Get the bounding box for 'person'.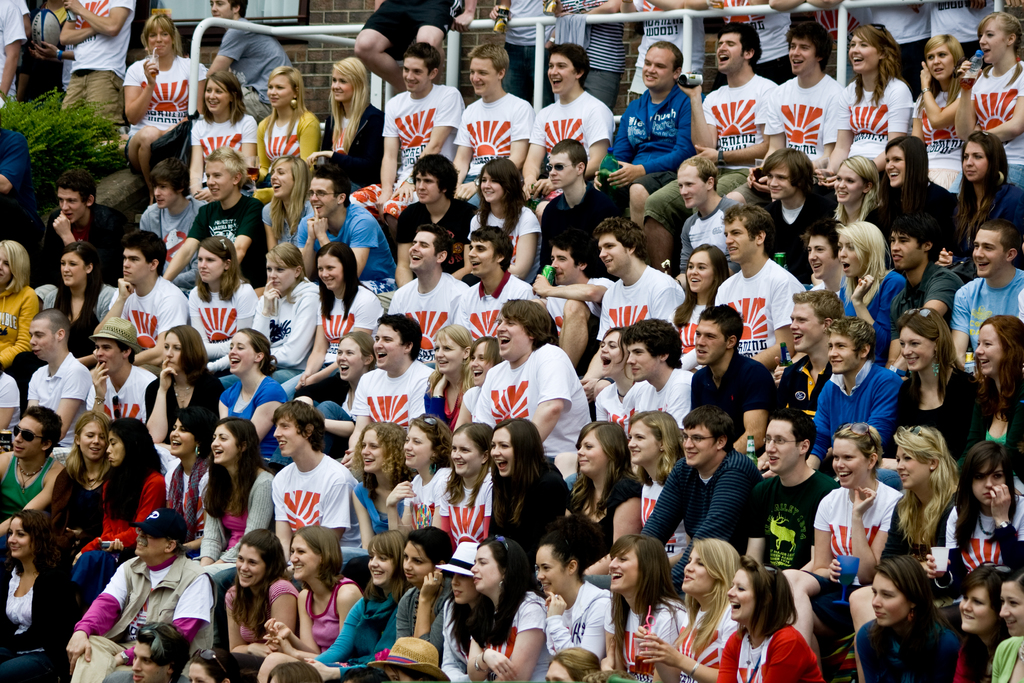
239, 236, 319, 397.
